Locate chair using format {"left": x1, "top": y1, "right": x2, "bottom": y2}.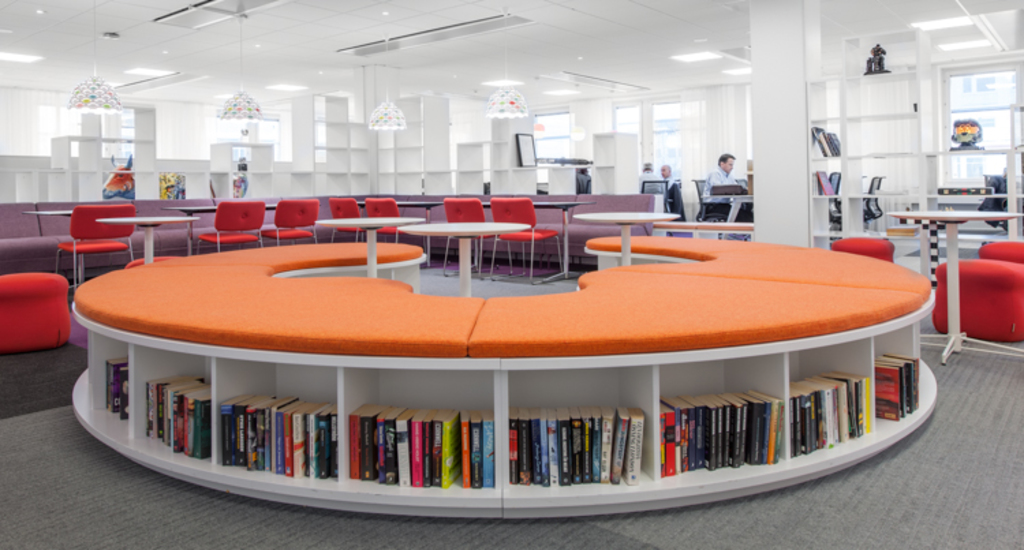
{"left": 692, "top": 176, "right": 736, "bottom": 224}.
